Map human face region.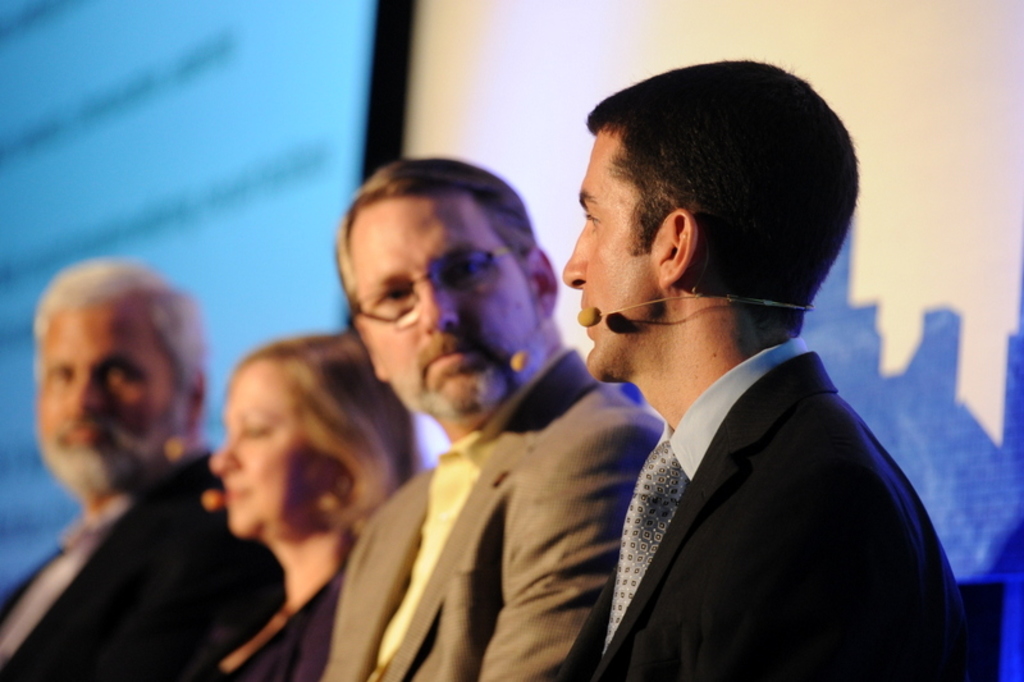
Mapped to 349, 194, 544, 418.
